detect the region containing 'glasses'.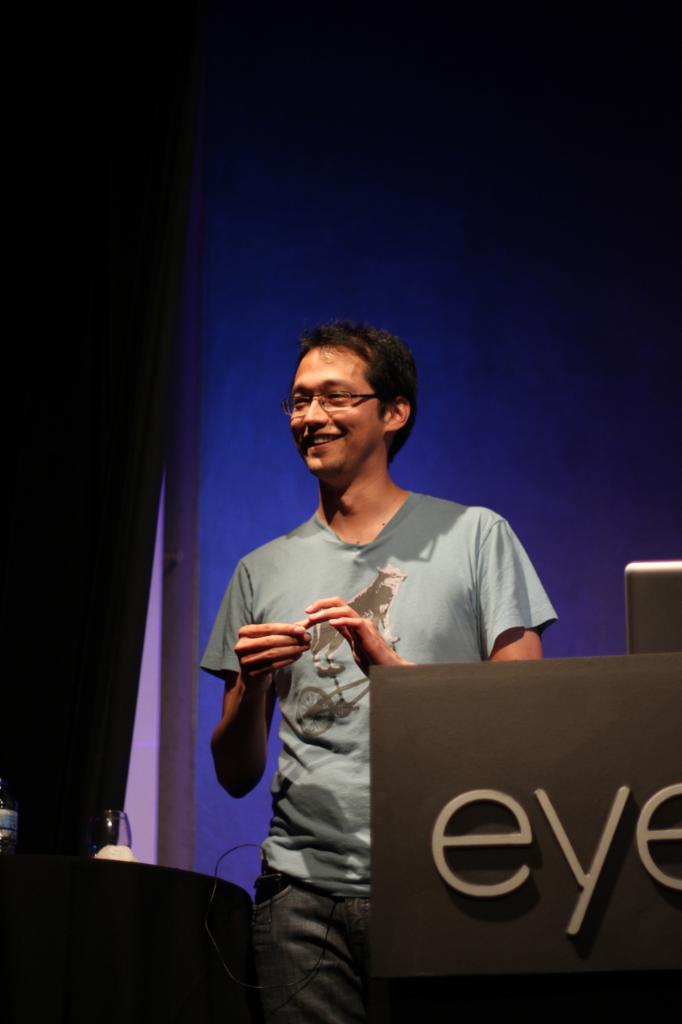
select_region(289, 385, 413, 426).
